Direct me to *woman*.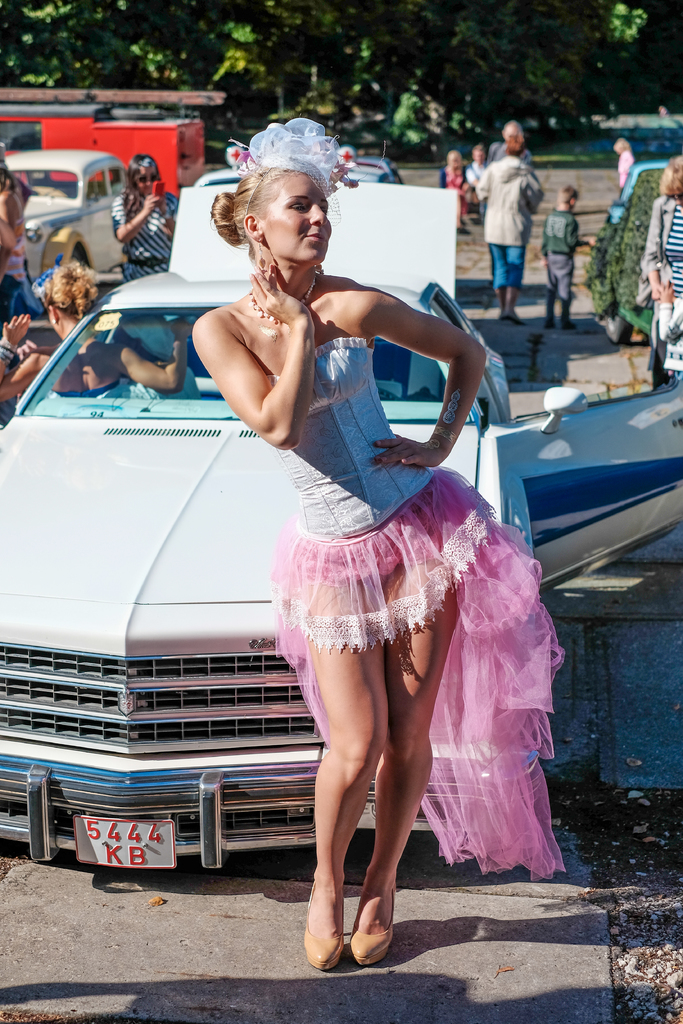
Direction: <region>474, 136, 541, 327</region>.
